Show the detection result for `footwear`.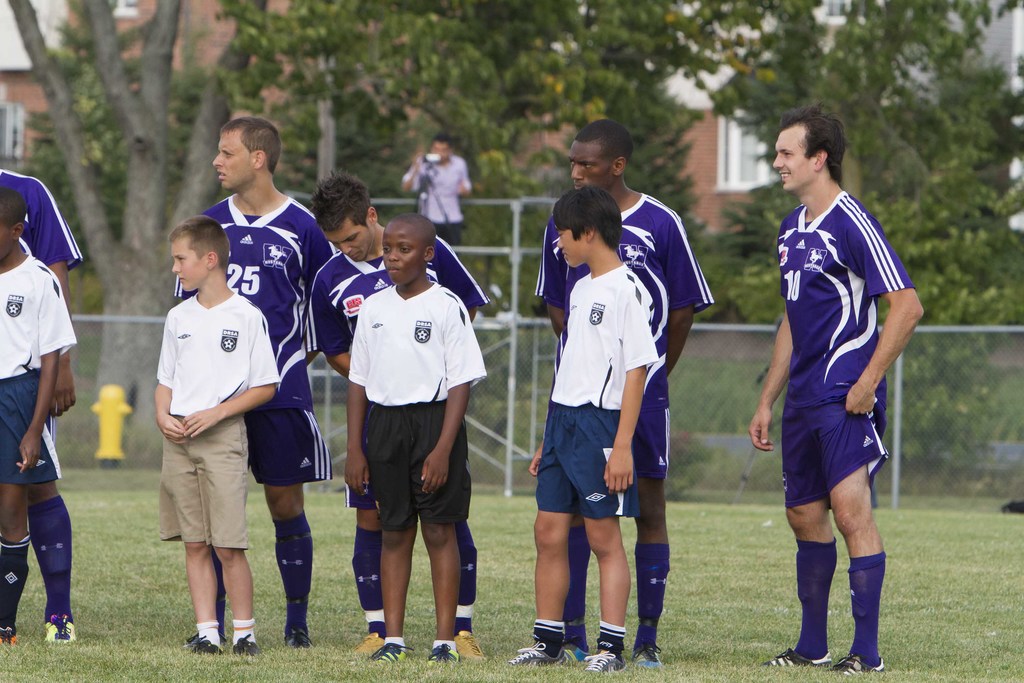
left=582, top=650, right=624, bottom=676.
